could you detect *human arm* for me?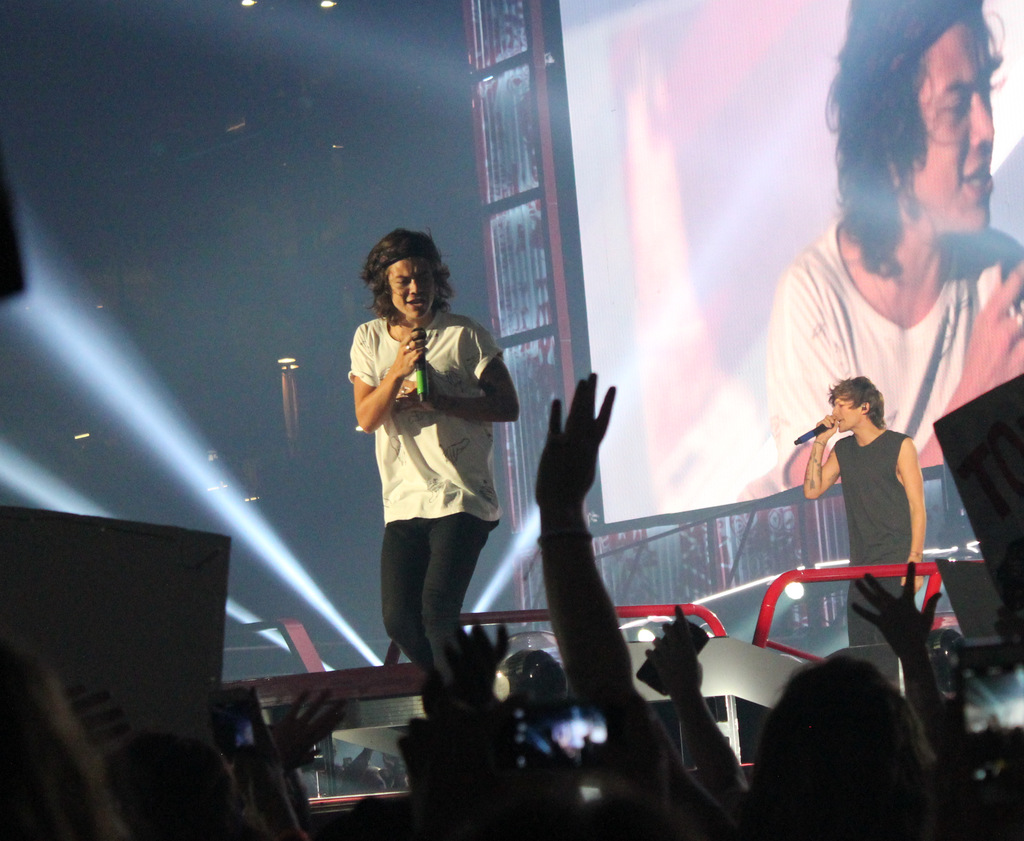
Detection result: 516/374/704/832.
